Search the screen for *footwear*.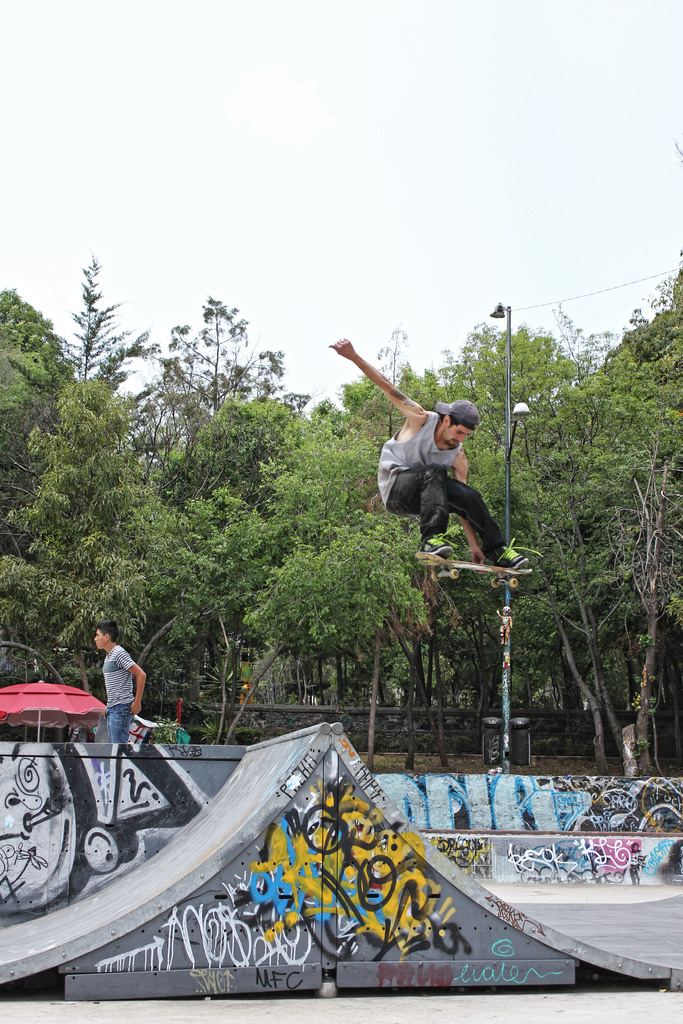
Found at box=[493, 541, 531, 572].
